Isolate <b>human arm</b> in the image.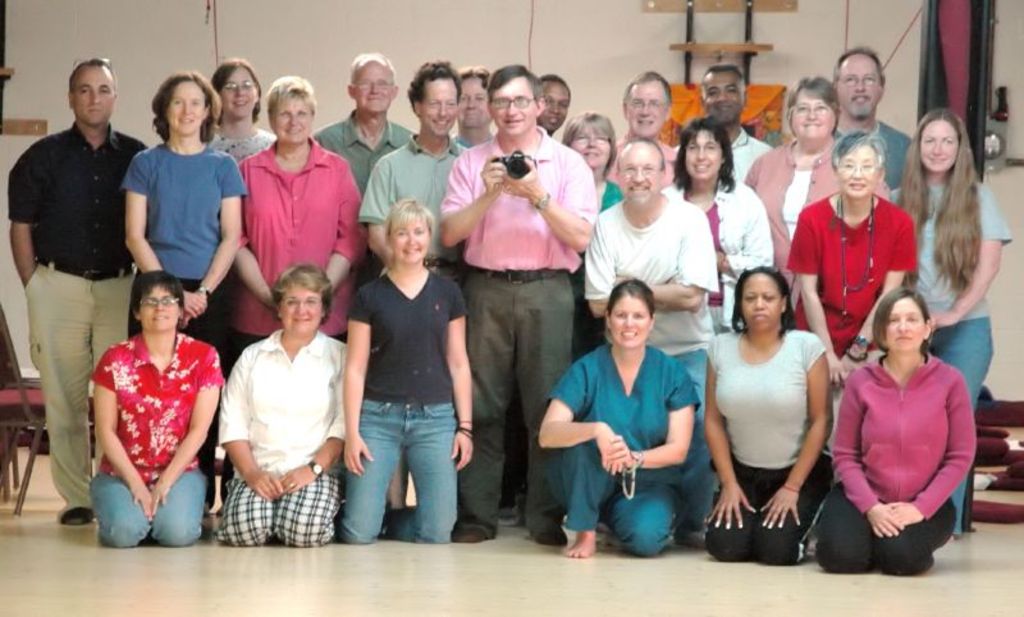
Isolated region: 701, 334, 759, 533.
